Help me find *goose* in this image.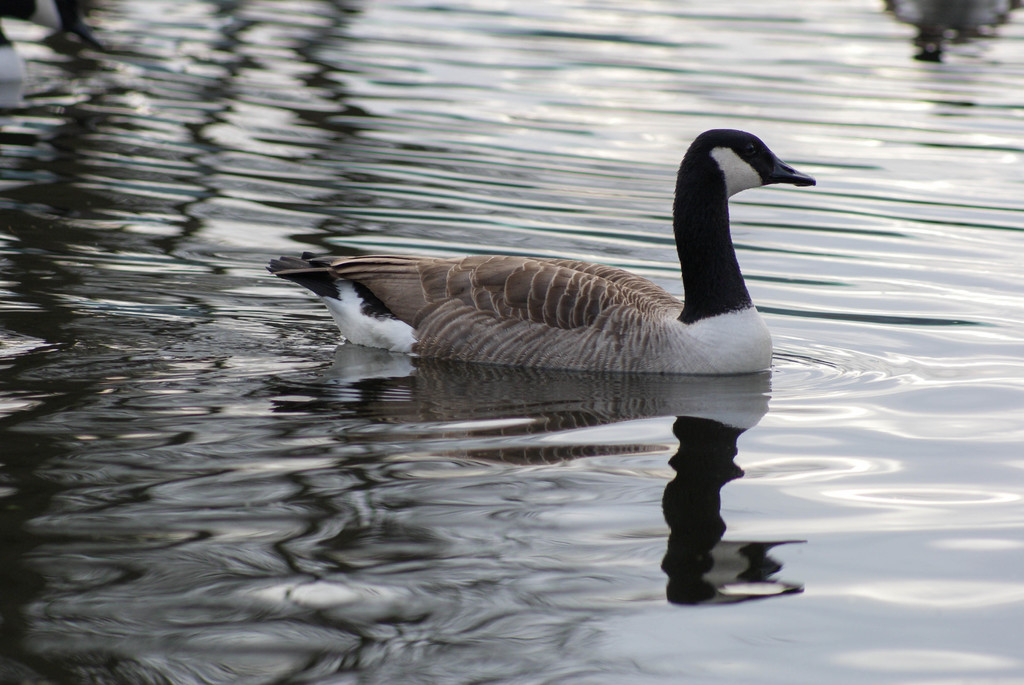
Found it: 263/132/835/398.
